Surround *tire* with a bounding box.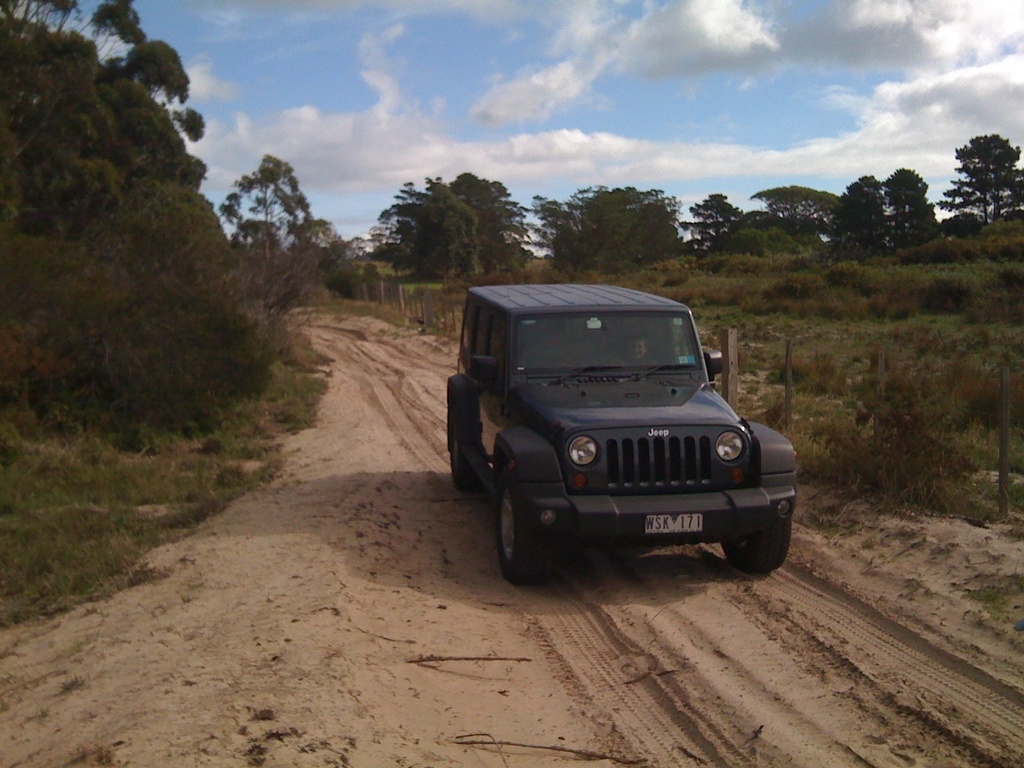
bbox=[726, 523, 794, 570].
